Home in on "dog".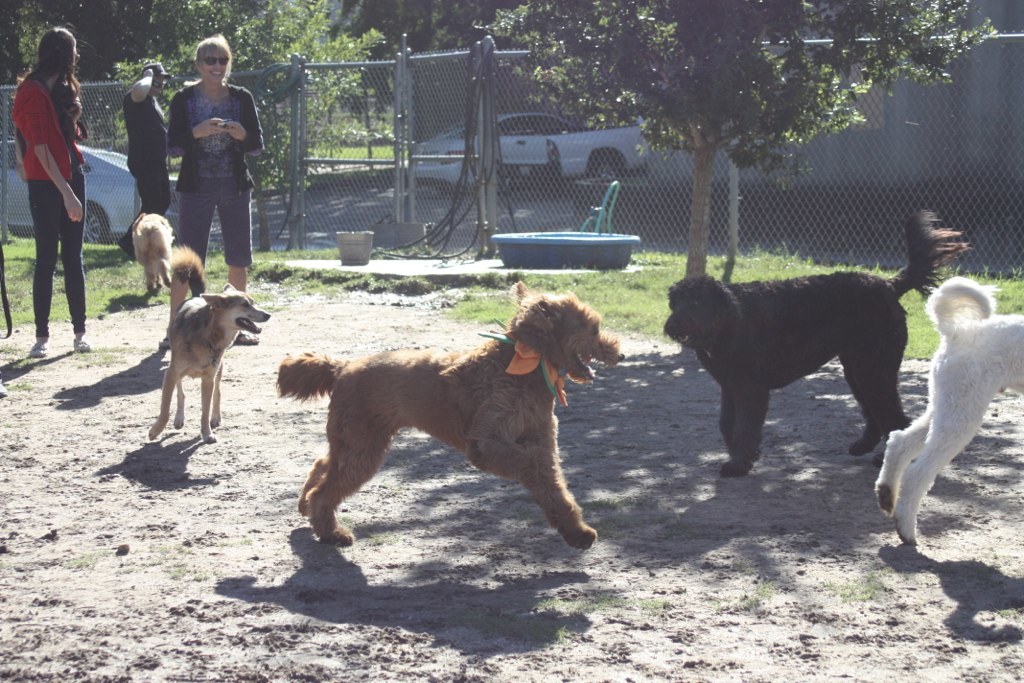
Homed in at select_region(268, 280, 628, 552).
